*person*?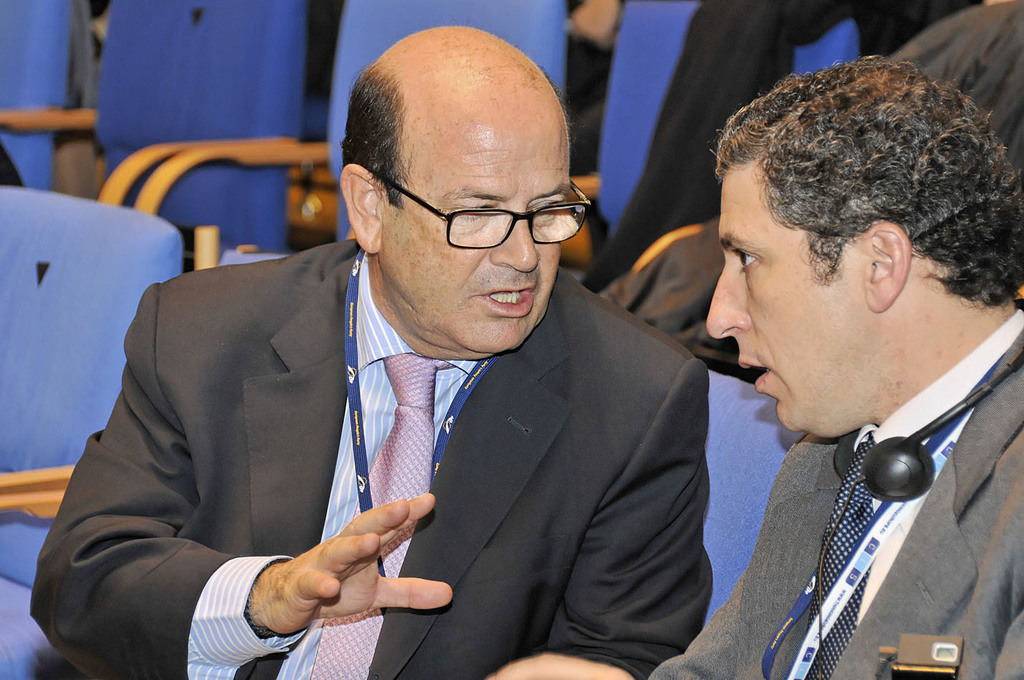
crop(603, 0, 1023, 383)
